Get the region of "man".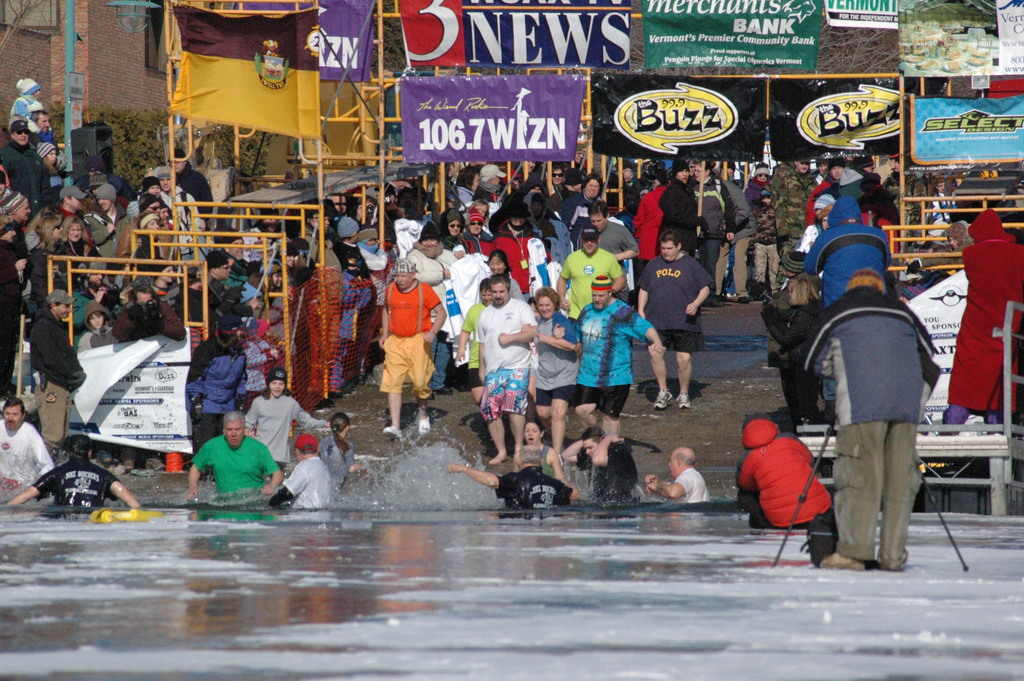
select_region(3, 119, 55, 205).
